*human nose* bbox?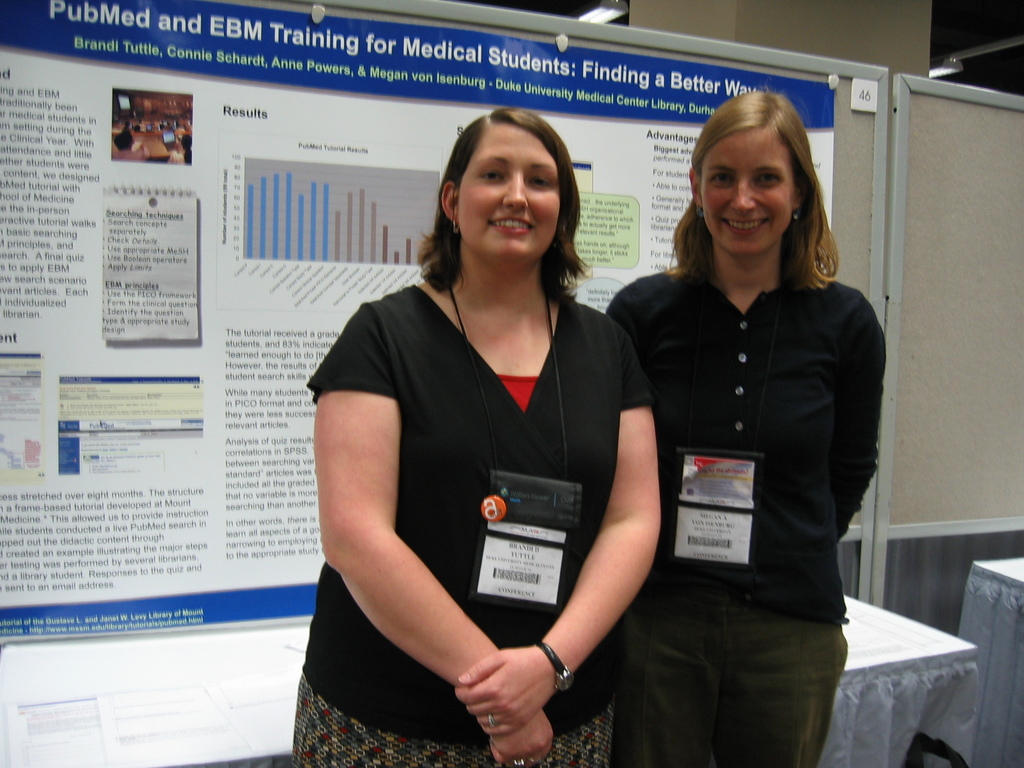
detection(504, 170, 529, 212)
